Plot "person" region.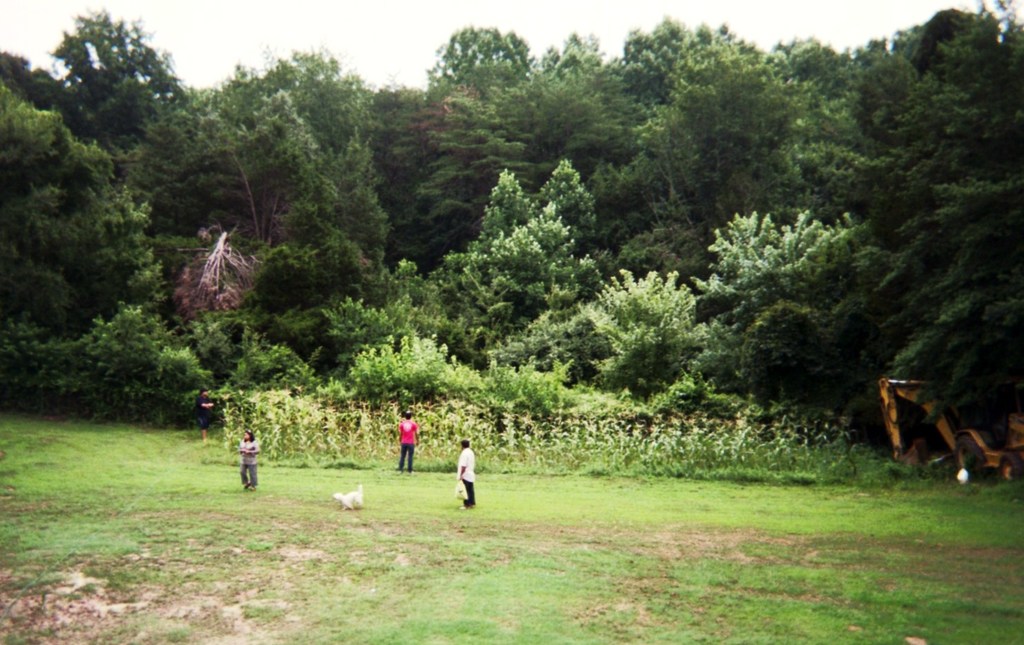
Plotted at bbox=(239, 429, 259, 488).
